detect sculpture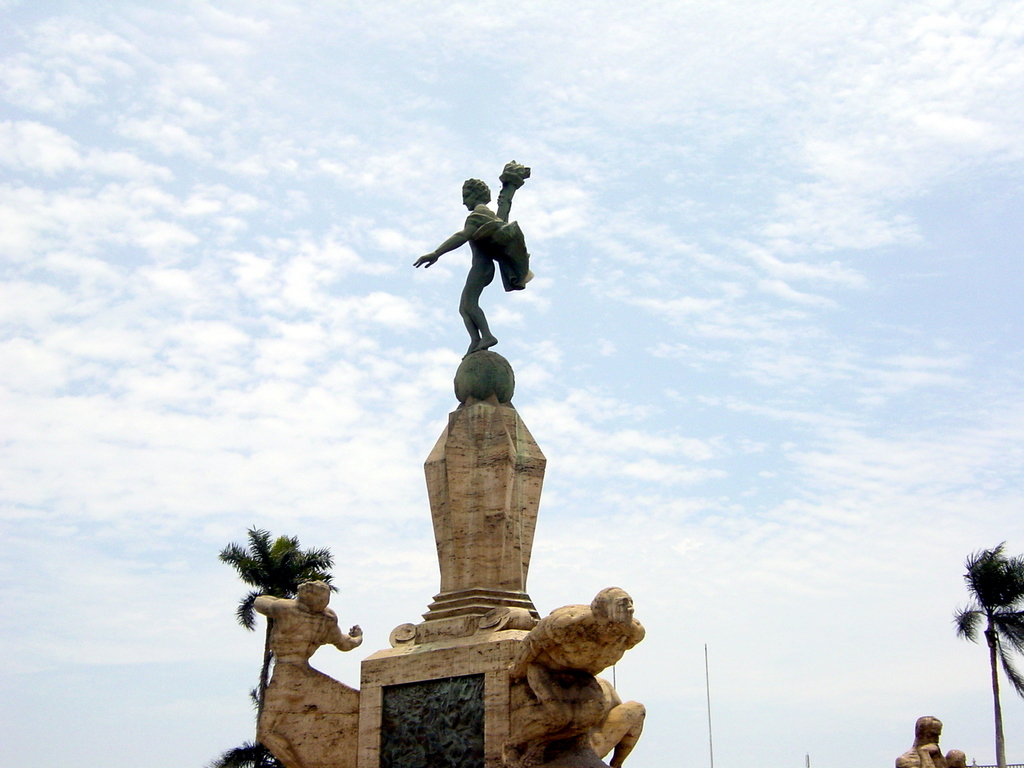
(495, 575, 644, 767)
